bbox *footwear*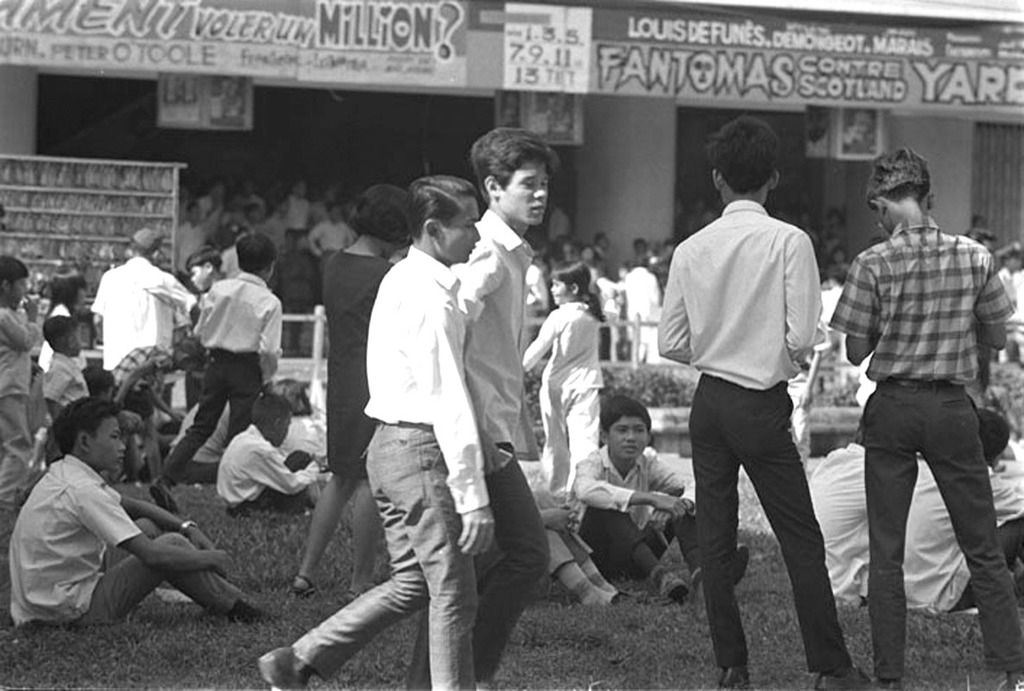
bbox(1005, 671, 1023, 690)
